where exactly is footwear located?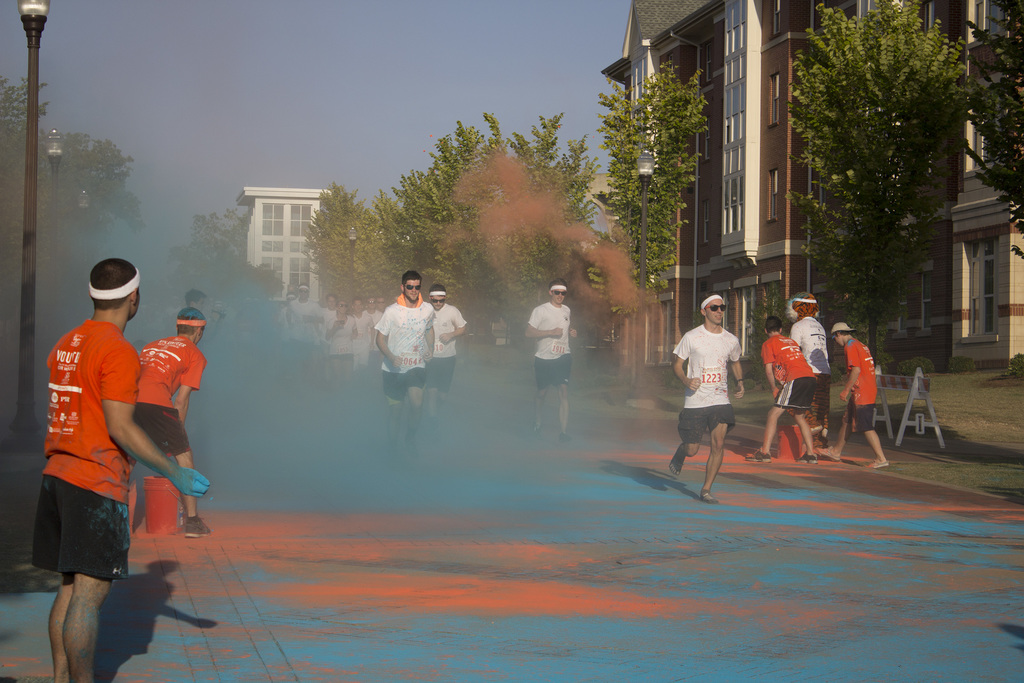
Its bounding box is bbox=[863, 457, 893, 470].
